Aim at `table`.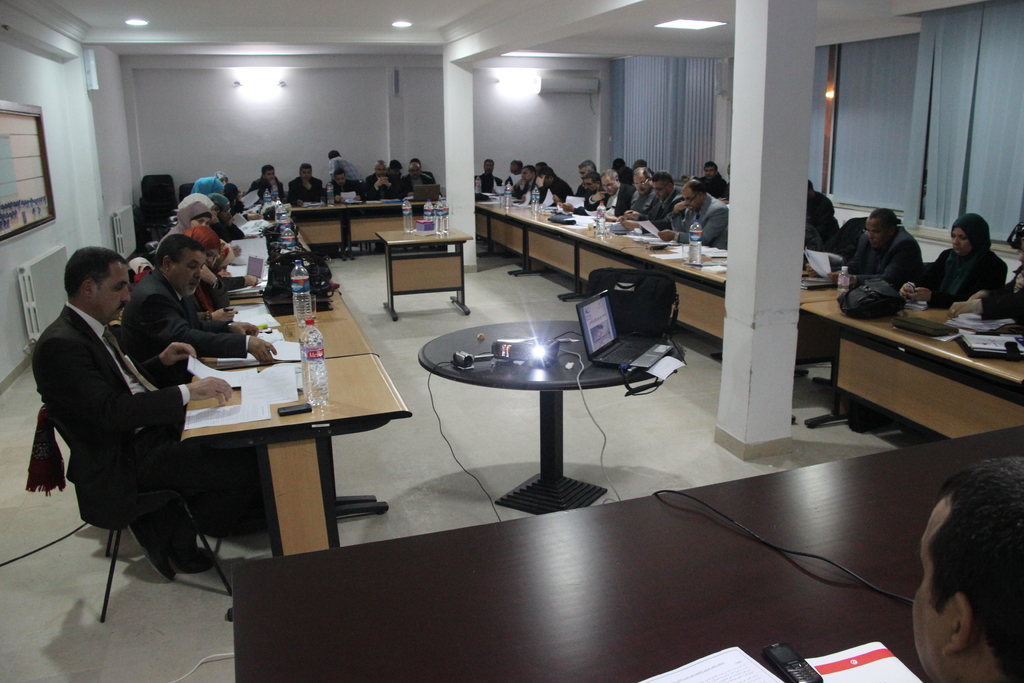
Aimed at BBox(182, 252, 380, 365).
